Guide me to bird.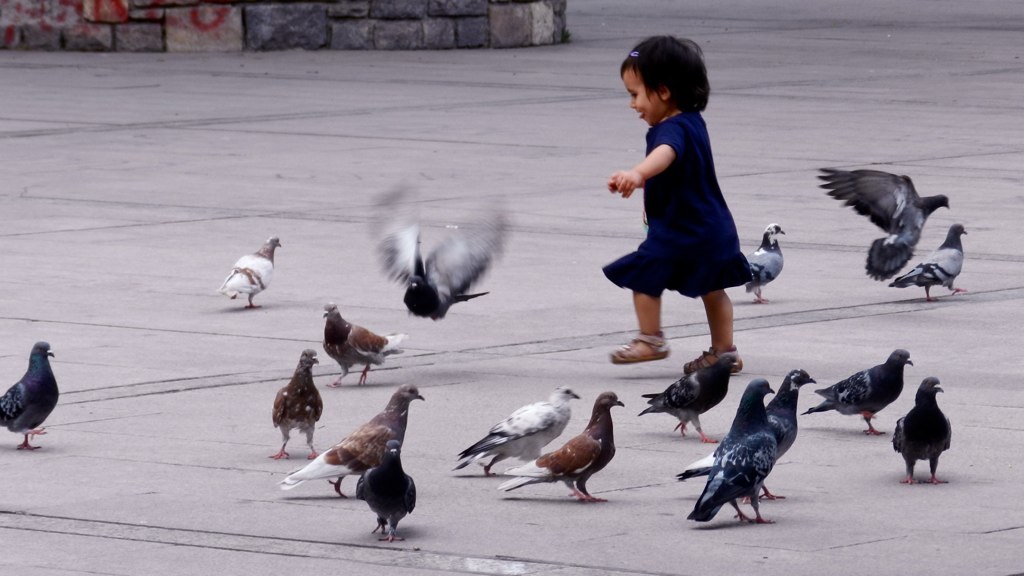
Guidance: pyautogui.locateOnScreen(817, 162, 951, 285).
